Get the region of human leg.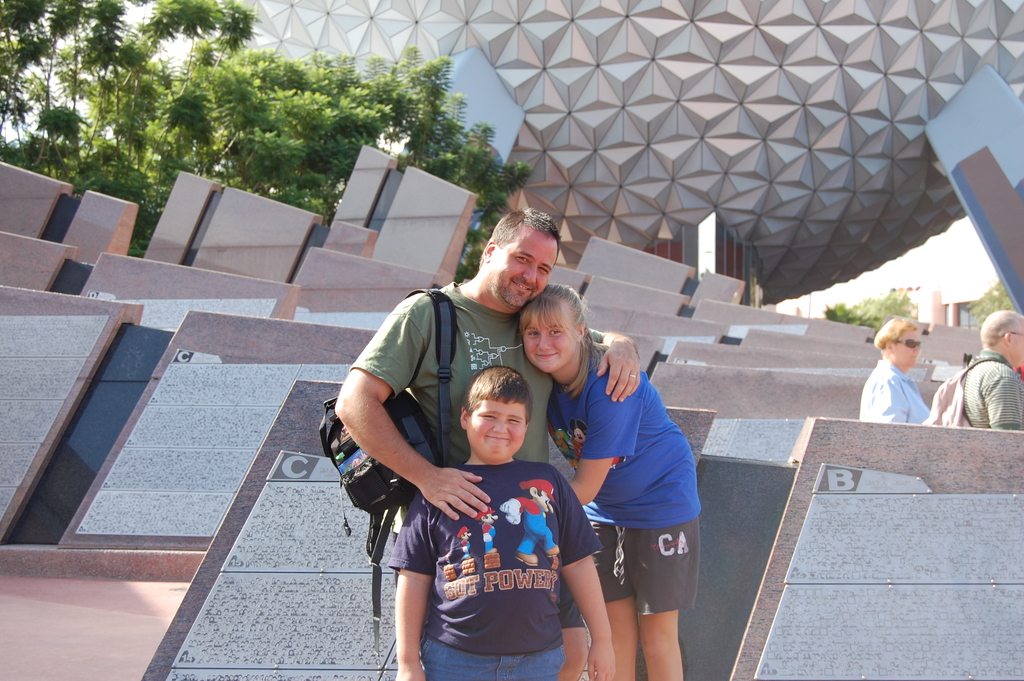
box(617, 510, 701, 680).
